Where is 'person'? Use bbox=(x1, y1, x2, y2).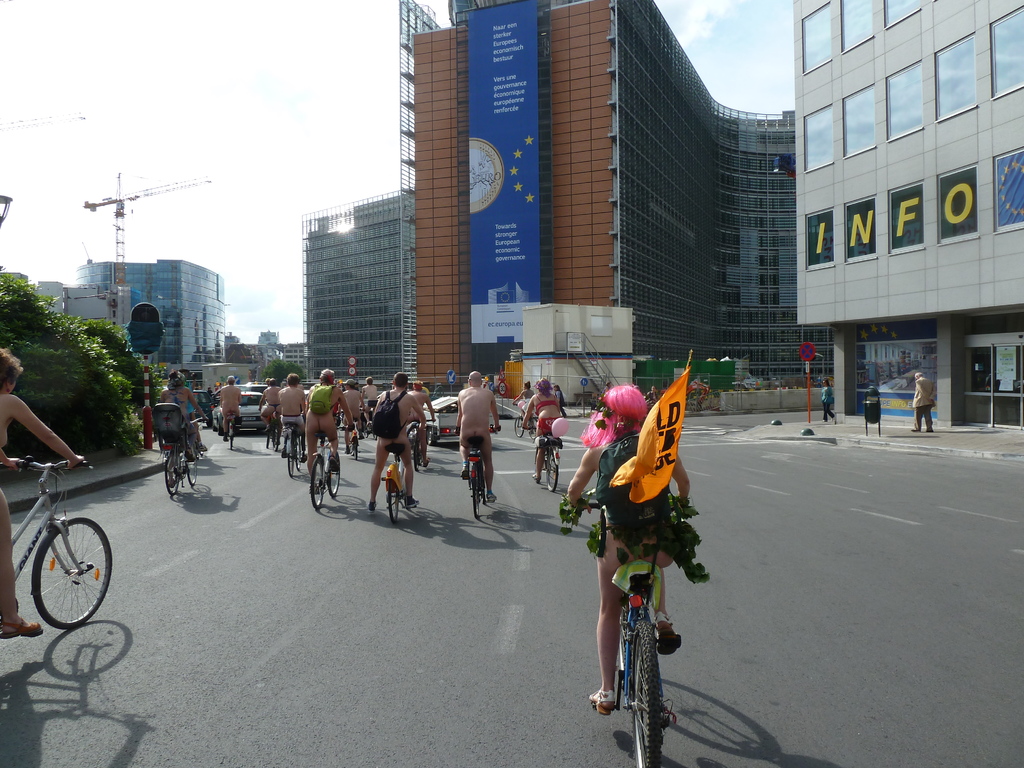
bbox=(449, 364, 492, 504).
